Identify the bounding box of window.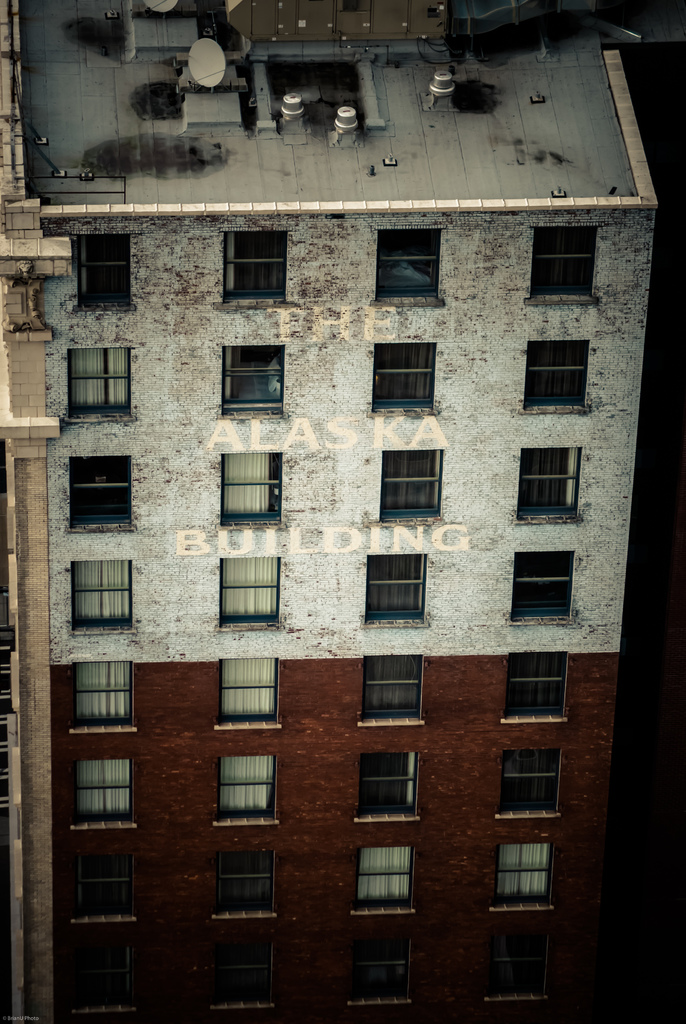
[x1=502, y1=748, x2=565, y2=824].
